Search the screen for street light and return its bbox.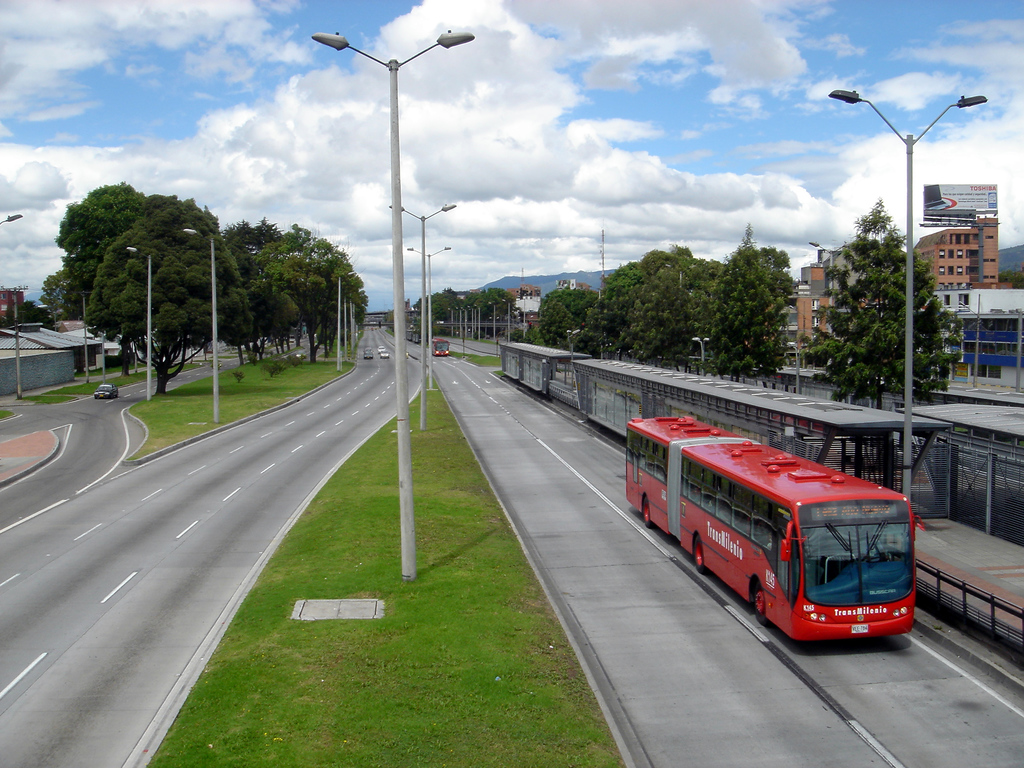
Found: <bbox>412, 246, 453, 383</bbox>.
